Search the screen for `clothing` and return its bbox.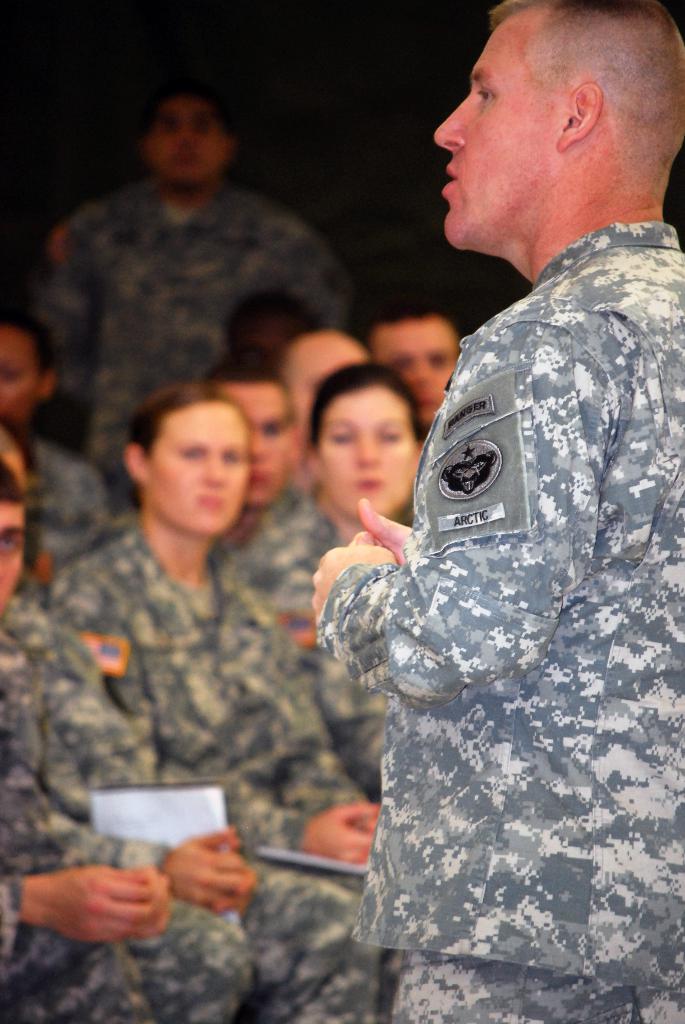
Found: x1=318, y1=225, x2=684, y2=1023.
